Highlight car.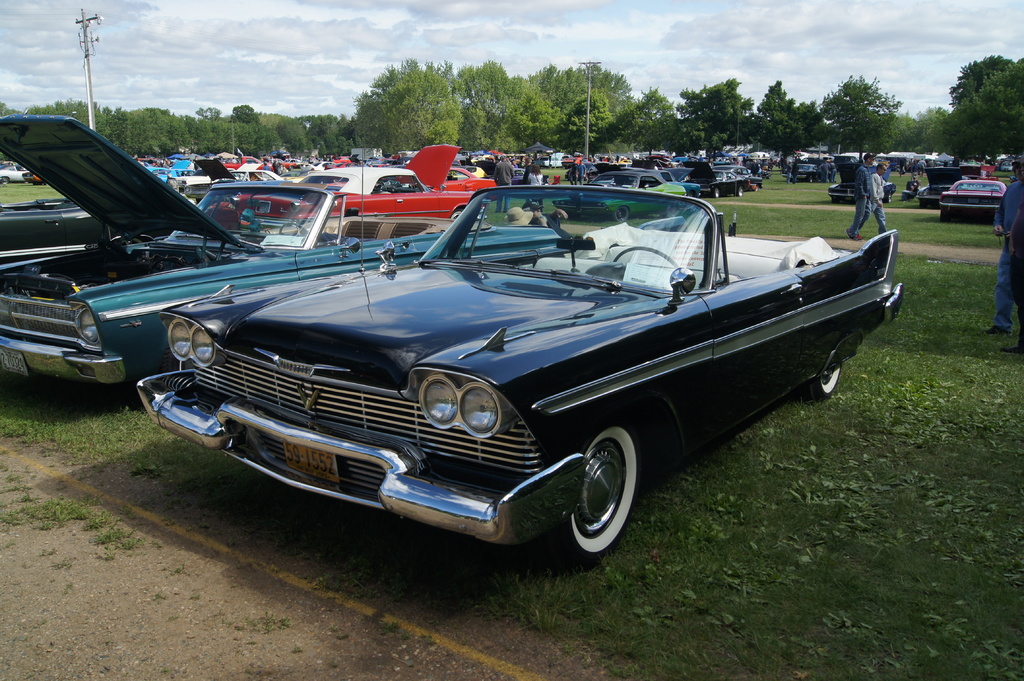
Highlighted region: BBox(0, 109, 589, 429).
